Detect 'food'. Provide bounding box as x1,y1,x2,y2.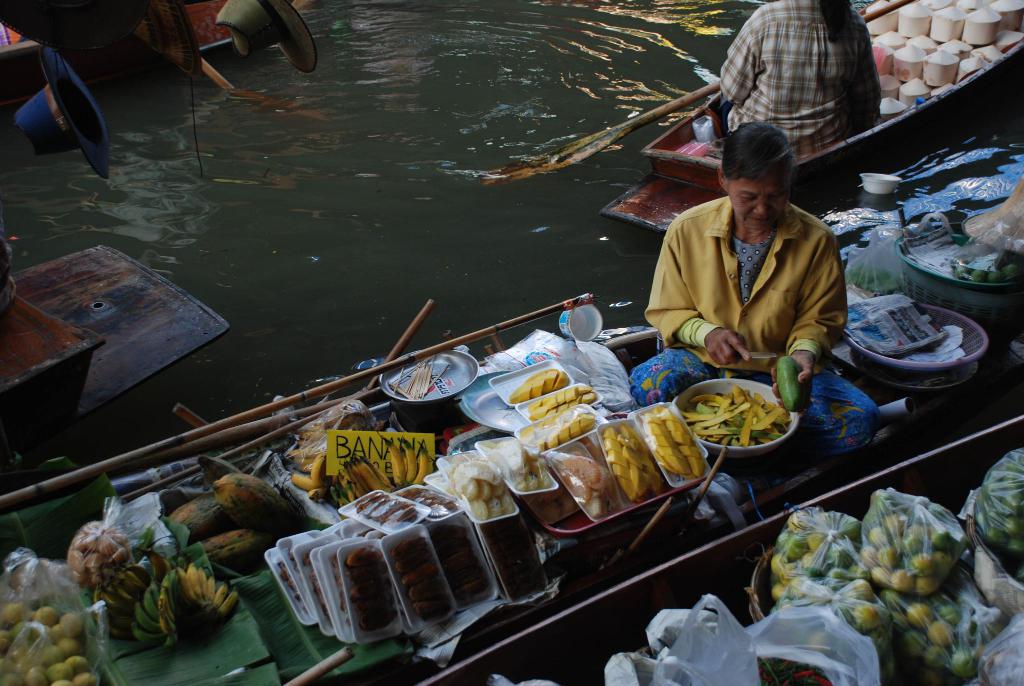
686,383,787,441.
